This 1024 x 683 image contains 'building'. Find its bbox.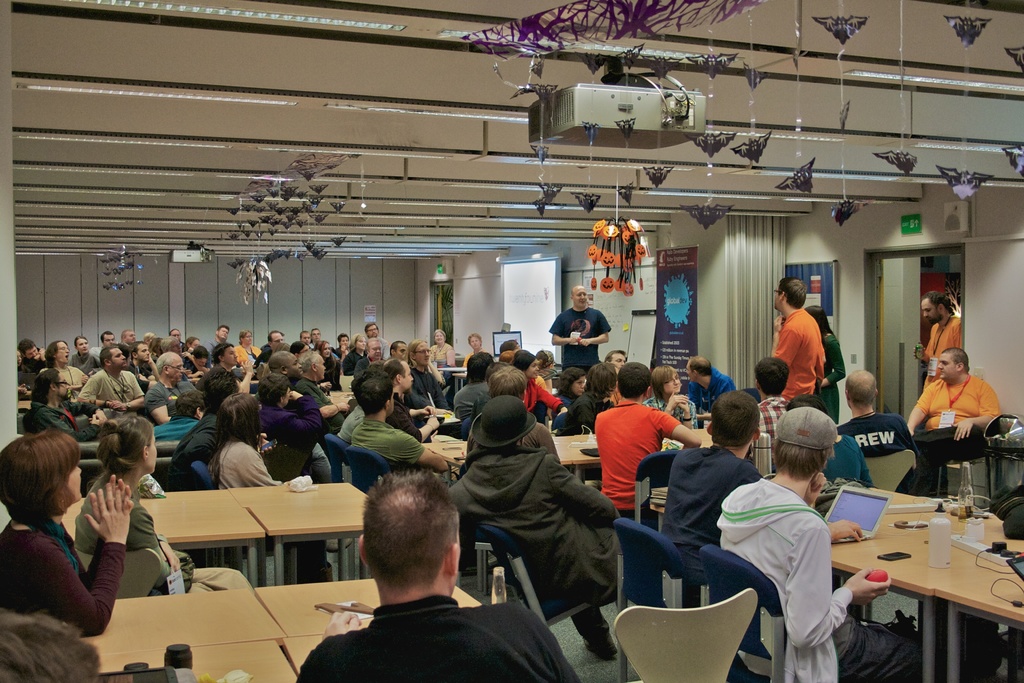
BBox(0, 0, 1023, 682).
